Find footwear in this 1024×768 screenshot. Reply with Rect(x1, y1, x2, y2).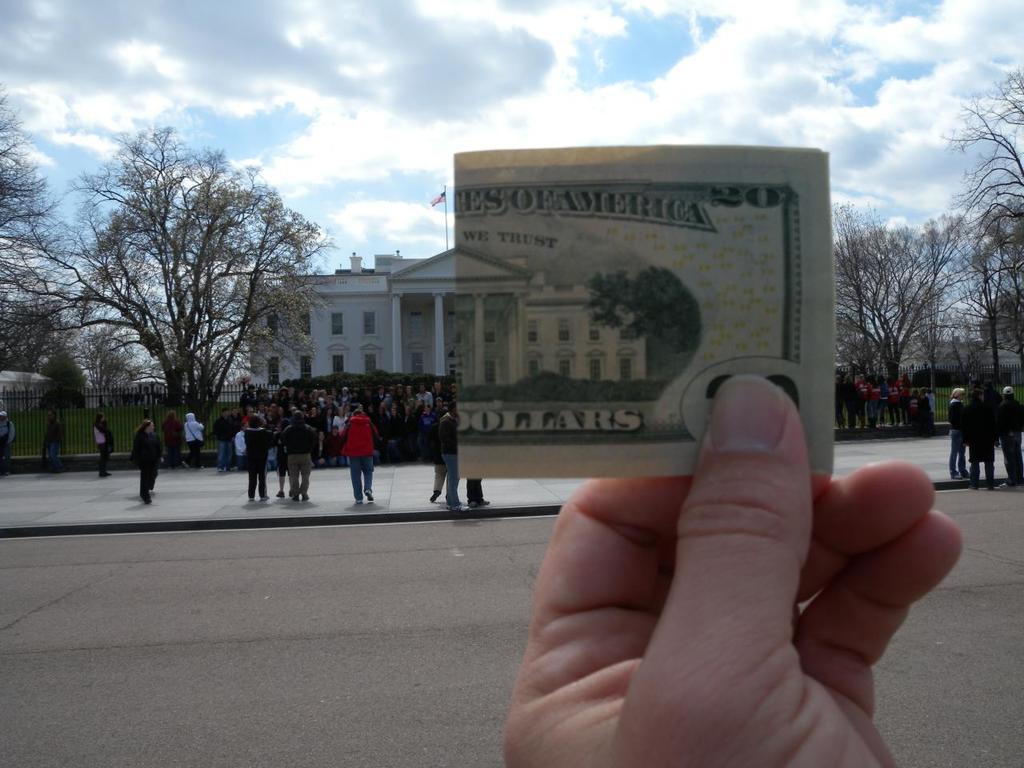
Rect(453, 506, 463, 511).
